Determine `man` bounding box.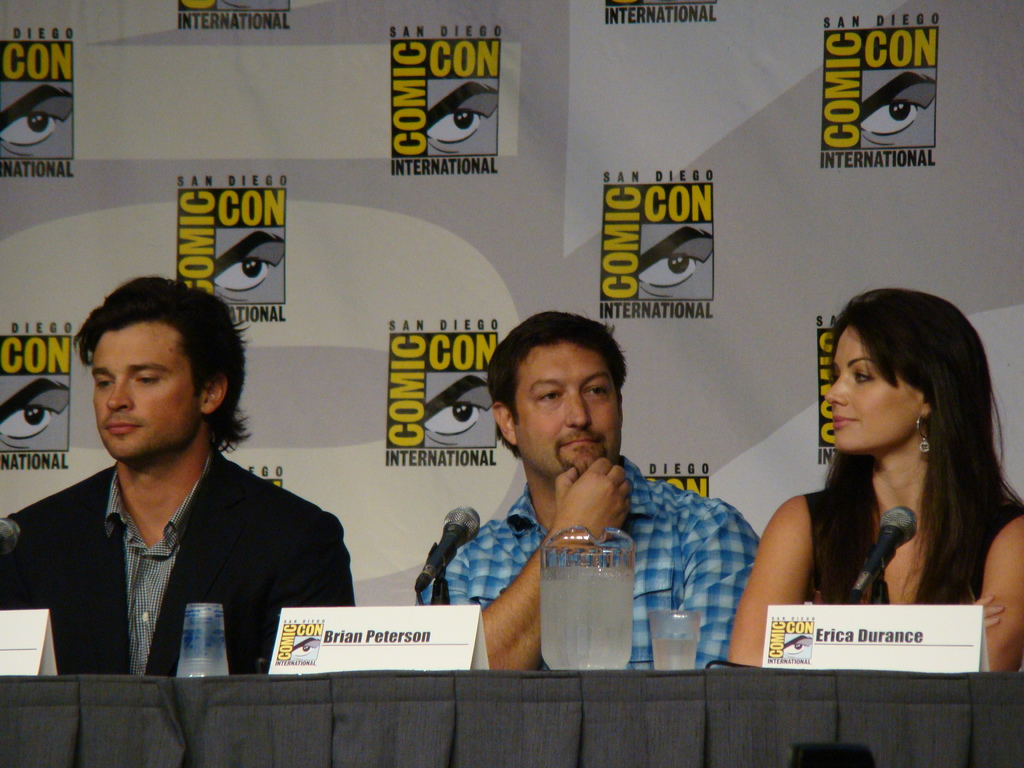
Determined: <bbox>15, 286, 356, 698</bbox>.
